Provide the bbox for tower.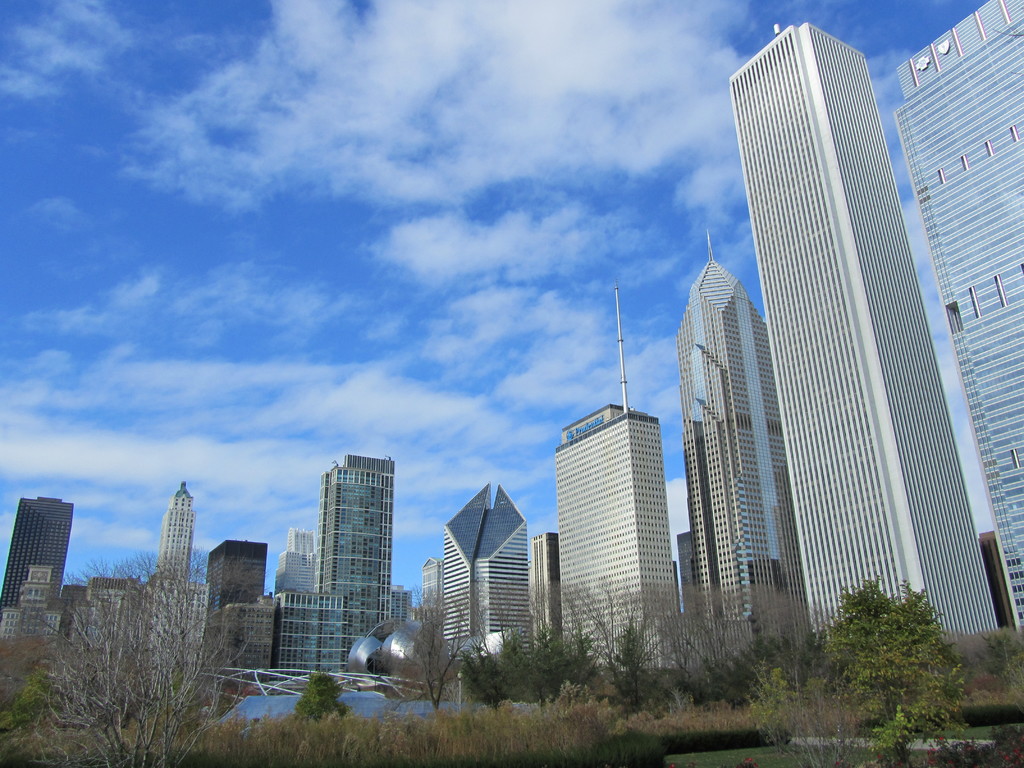
locate(323, 446, 394, 673).
